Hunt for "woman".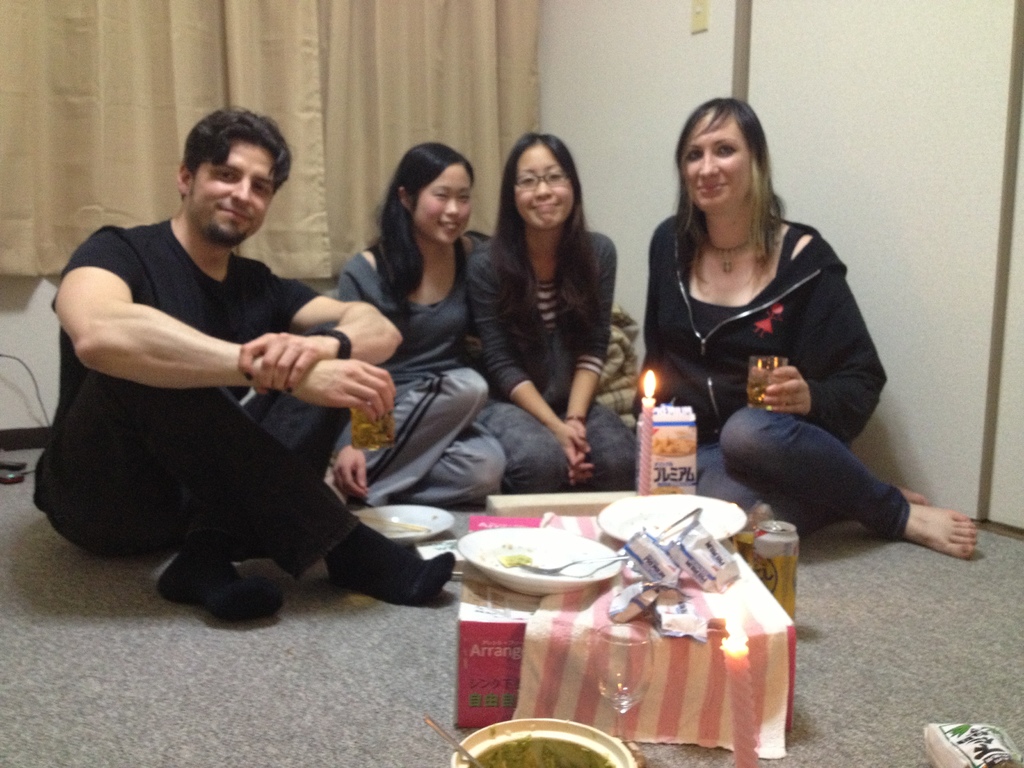
Hunted down at {"left": 307, "top": 138, "right": 499, "bottom": 570}.
